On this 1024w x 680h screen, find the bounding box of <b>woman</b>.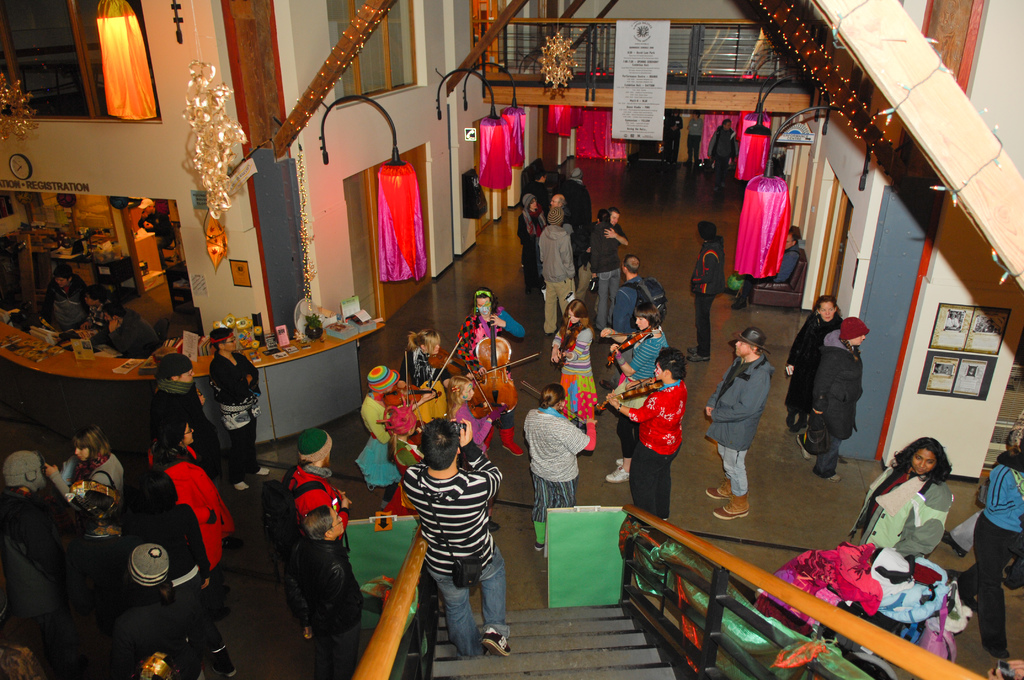
Bounding box: (351,365,418,510).
